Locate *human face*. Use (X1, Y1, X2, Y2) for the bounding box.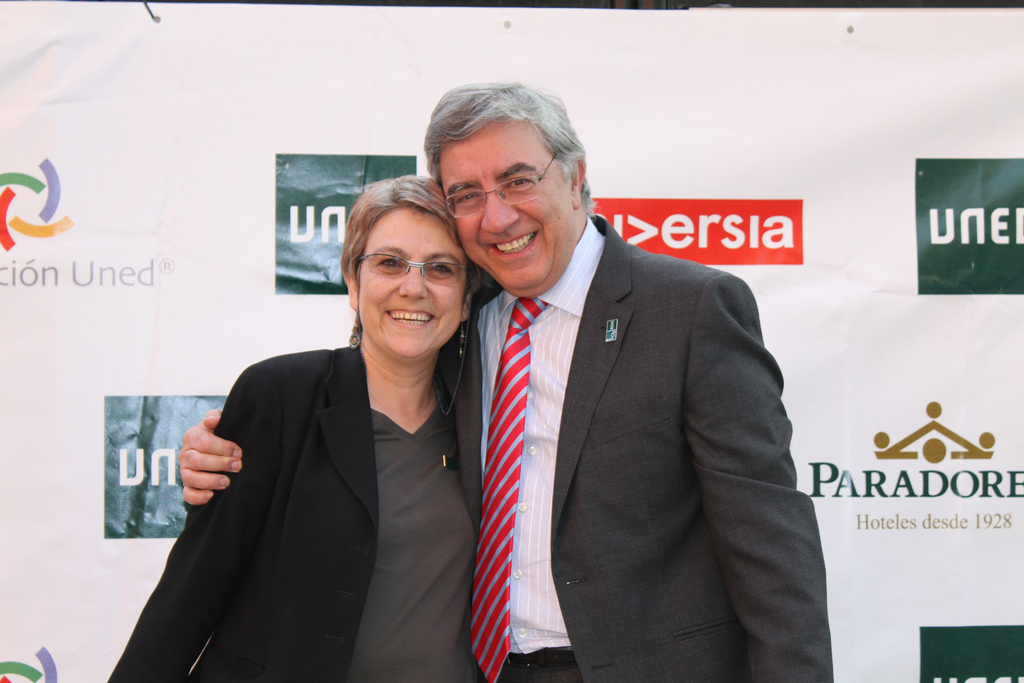
(364, 226, 458, 356).
